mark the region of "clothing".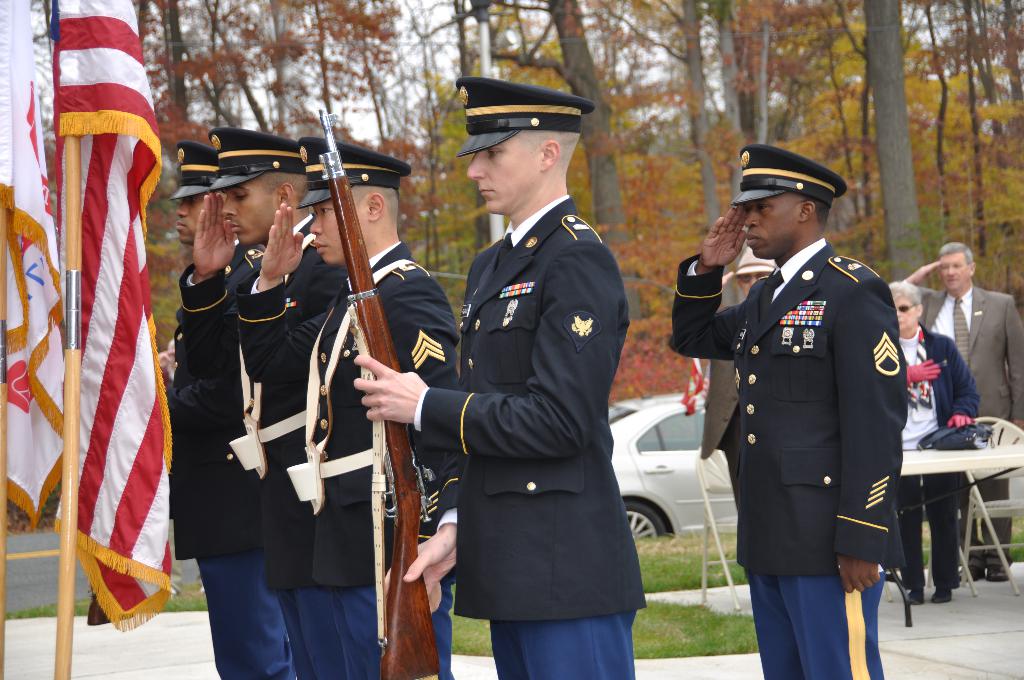
Region: {"left": 923, "top": 284, "right": 1023, "bottom": 568}.
